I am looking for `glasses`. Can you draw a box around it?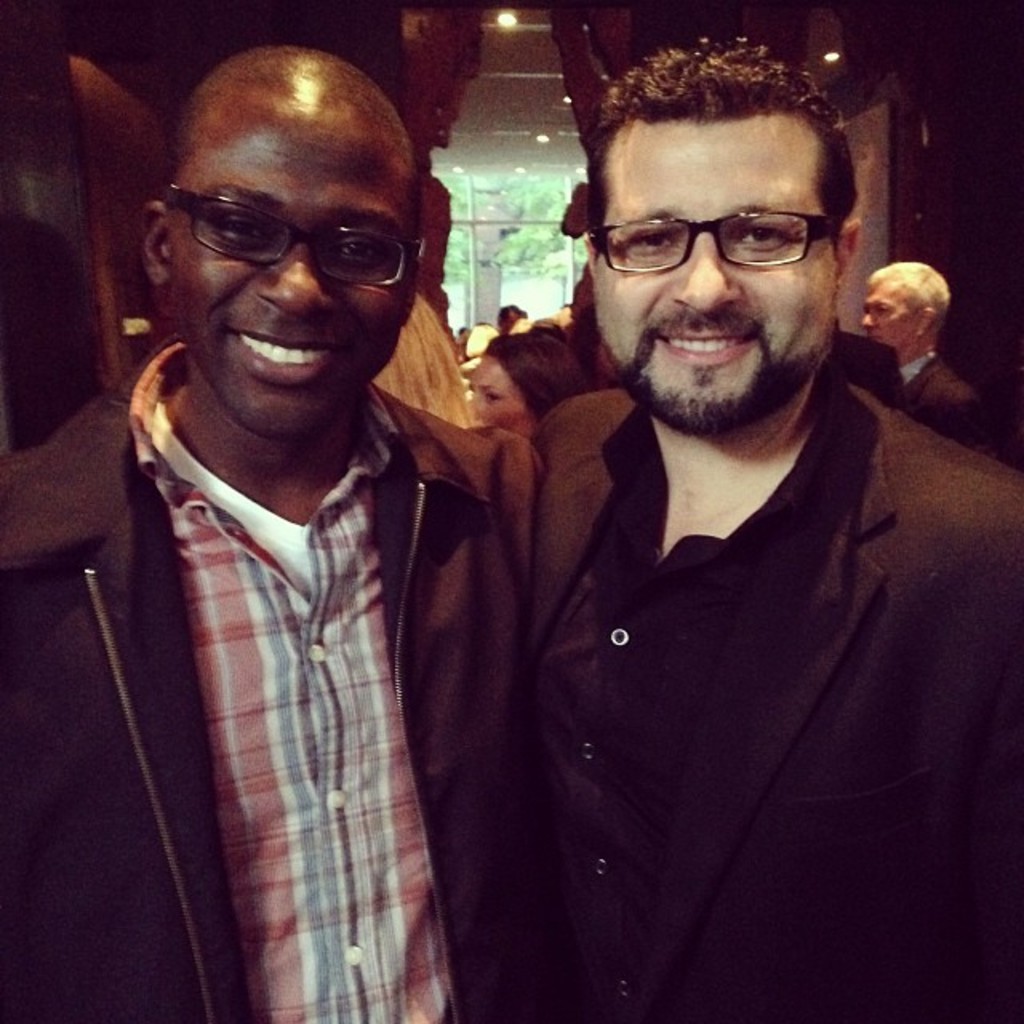
Sure, the bounding box is <box>154,182,422,290</box>.
